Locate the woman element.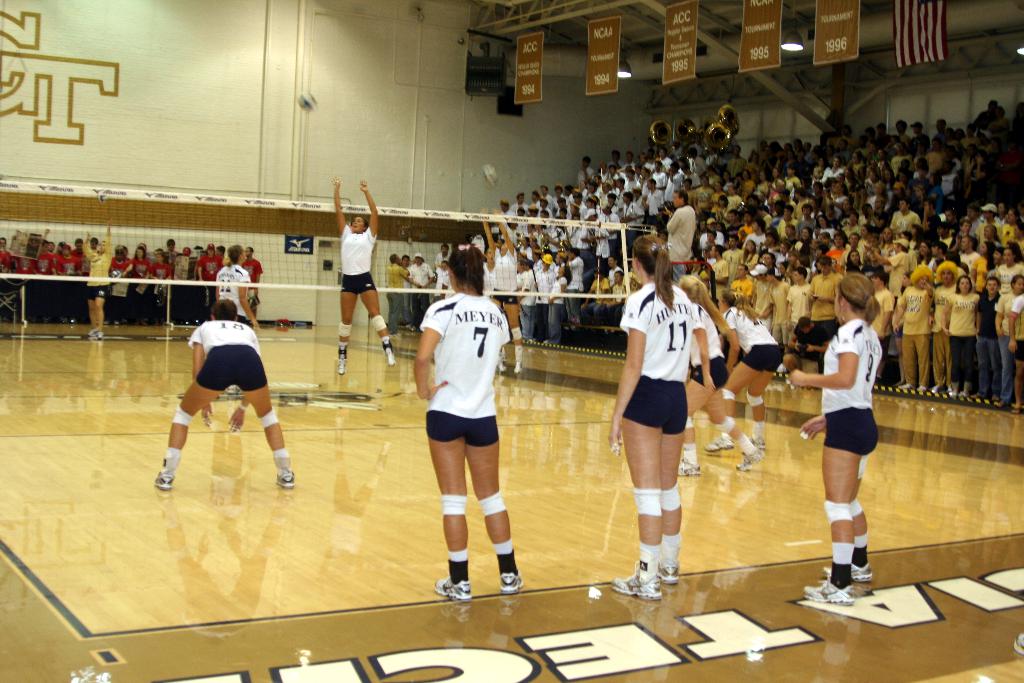
Element bbox: <box>915,240,932,267</box>.
